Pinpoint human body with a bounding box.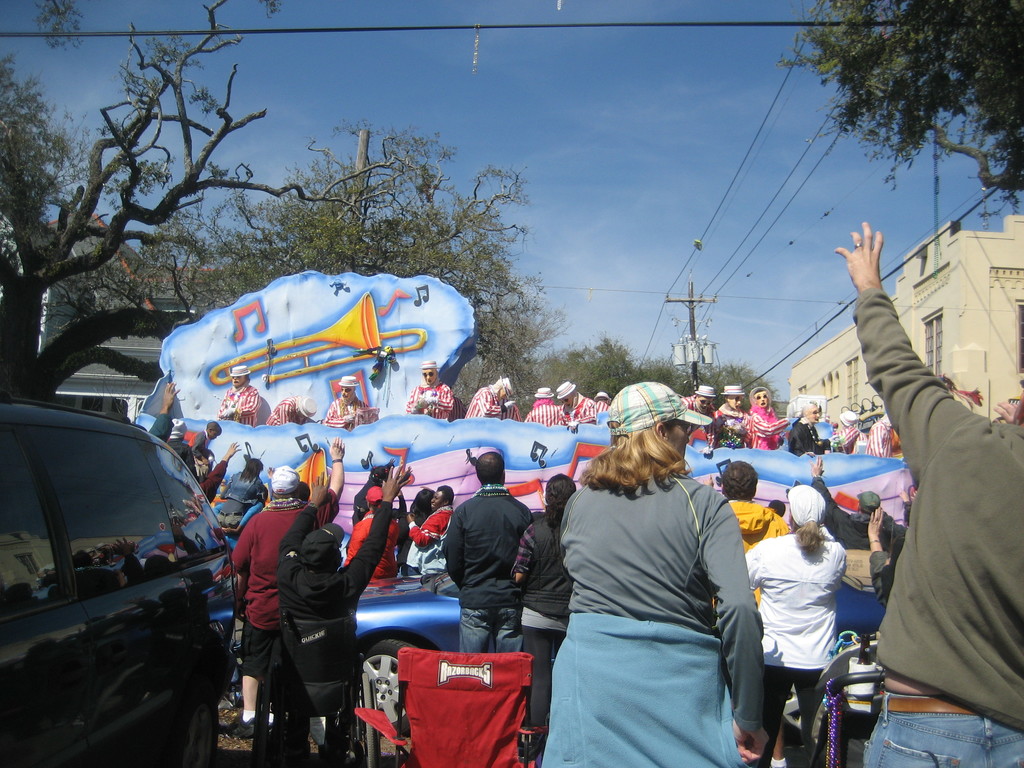
(left=747, top=484, right=845, bottom=767).
